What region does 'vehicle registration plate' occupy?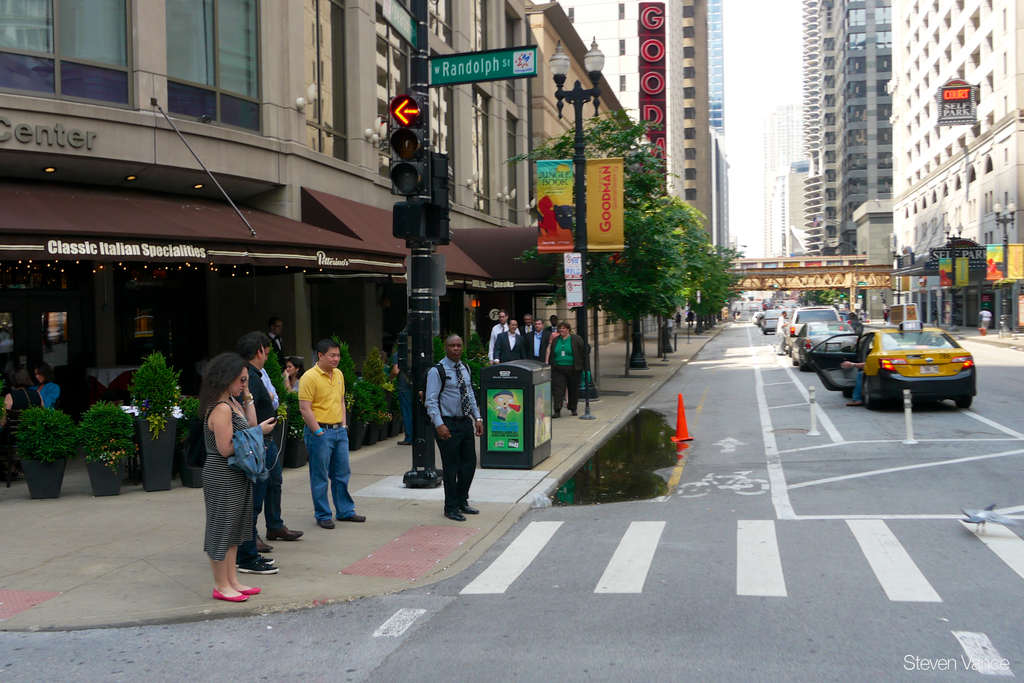
{"left": 824, "top": 340, "right": 840, "bottom": 352}.
